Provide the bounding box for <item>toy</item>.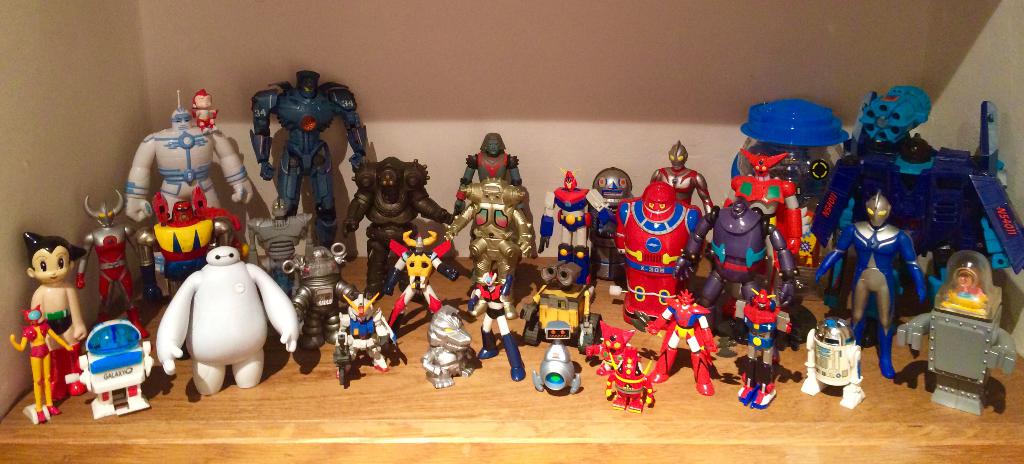
left=468, top=268, right=526, bottom=383.
